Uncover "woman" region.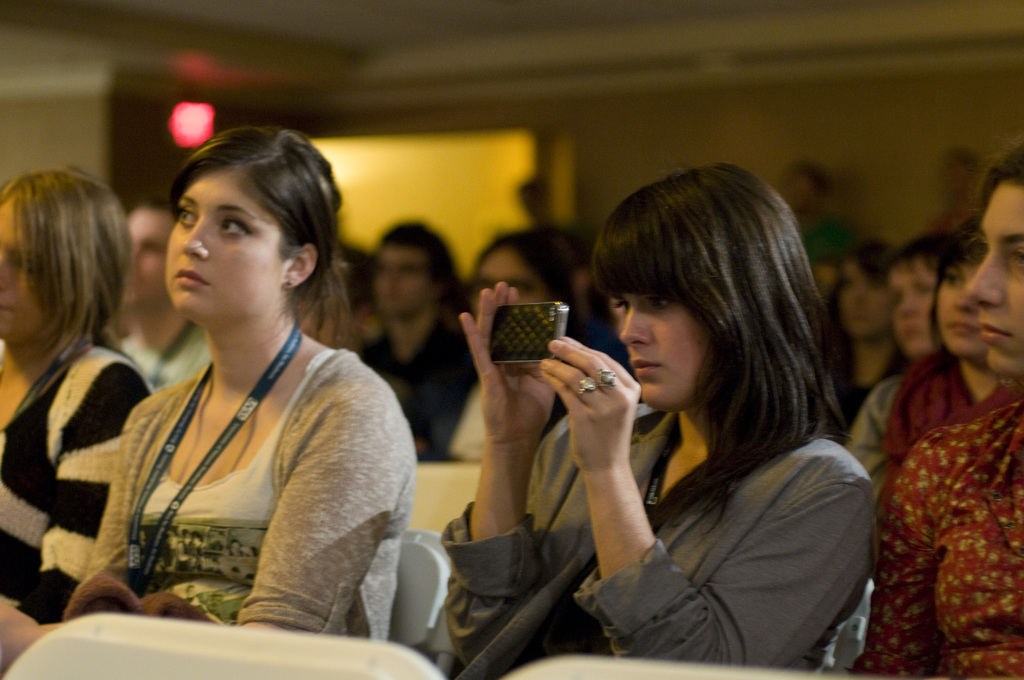
Uncovered: locate(0, 157, 158, 628).
